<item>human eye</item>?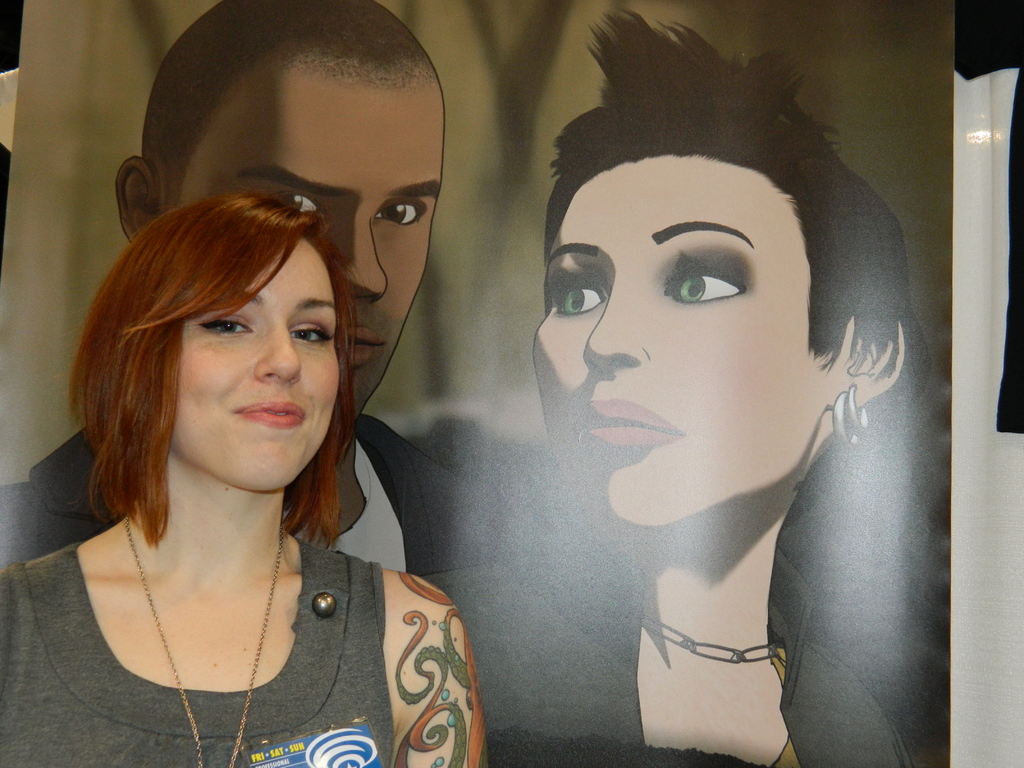
286:316:335:348
